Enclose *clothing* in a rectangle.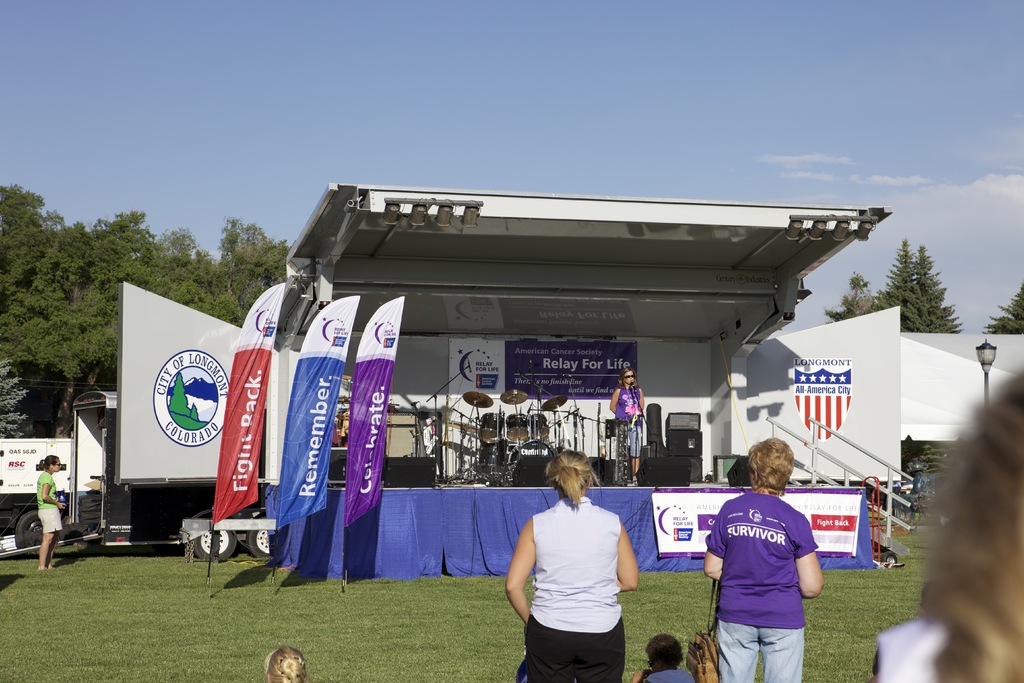
detection(37, 469, 63, 533).
